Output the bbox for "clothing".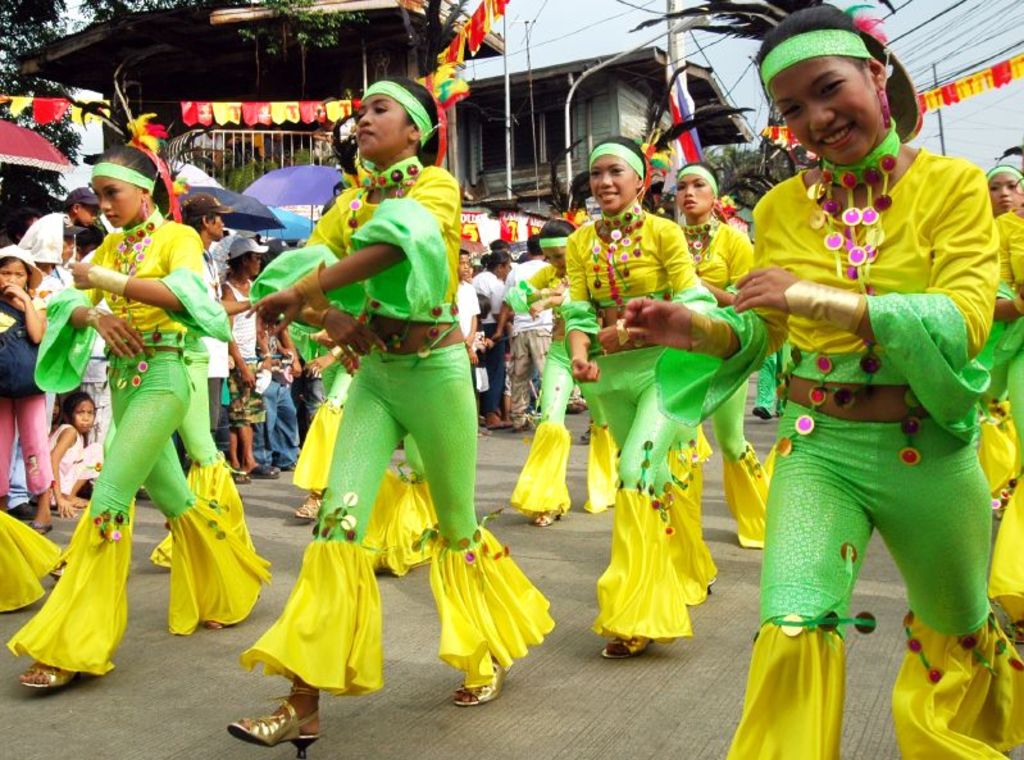
72, 327, 126, 472.
